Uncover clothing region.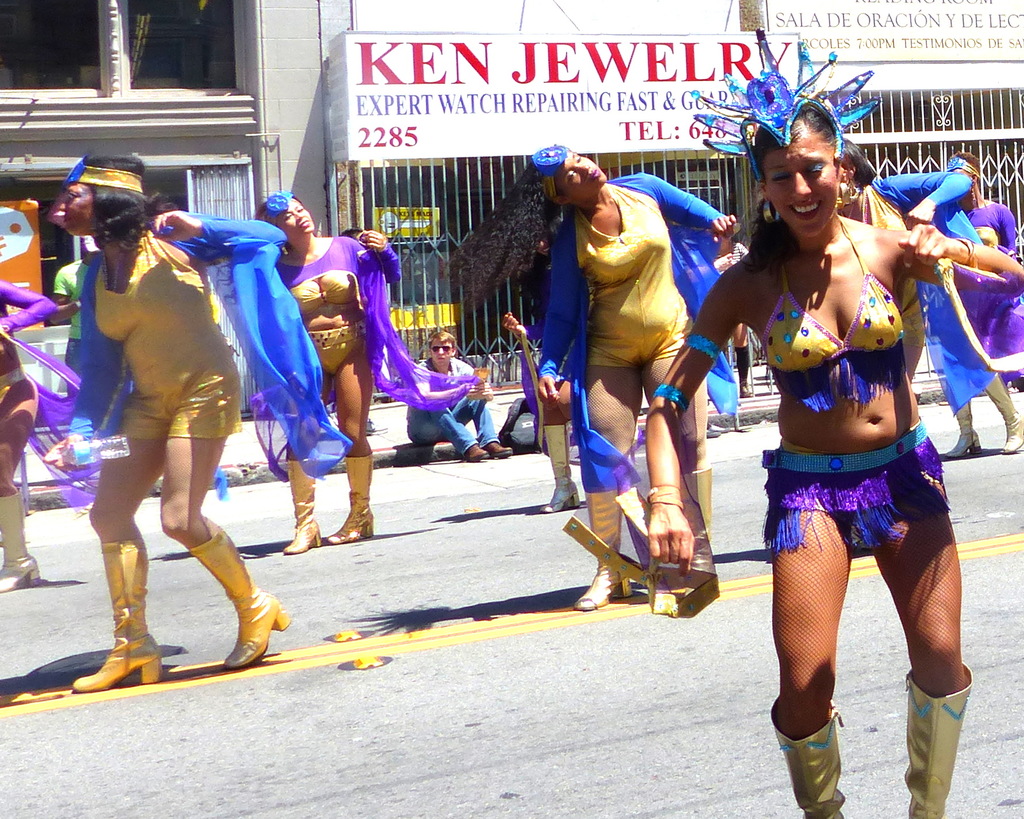
Uncovered: <region>50, 257, 90, 379</region>.
